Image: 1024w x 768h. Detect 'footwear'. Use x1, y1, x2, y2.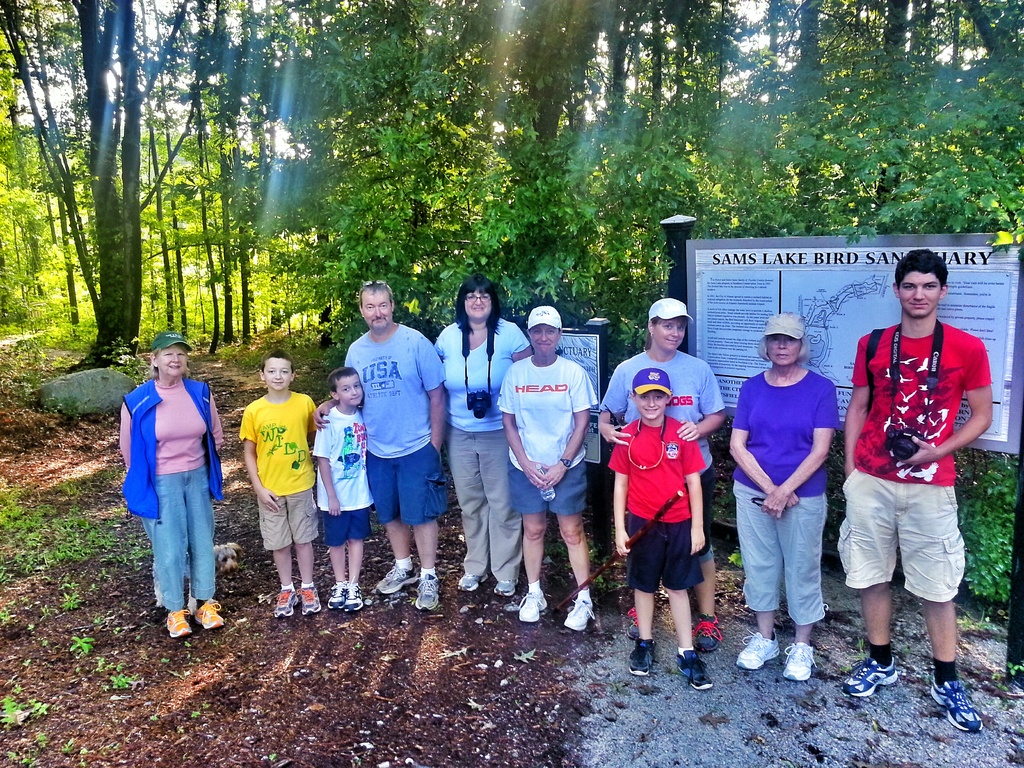
328, 579, 346, 611.
